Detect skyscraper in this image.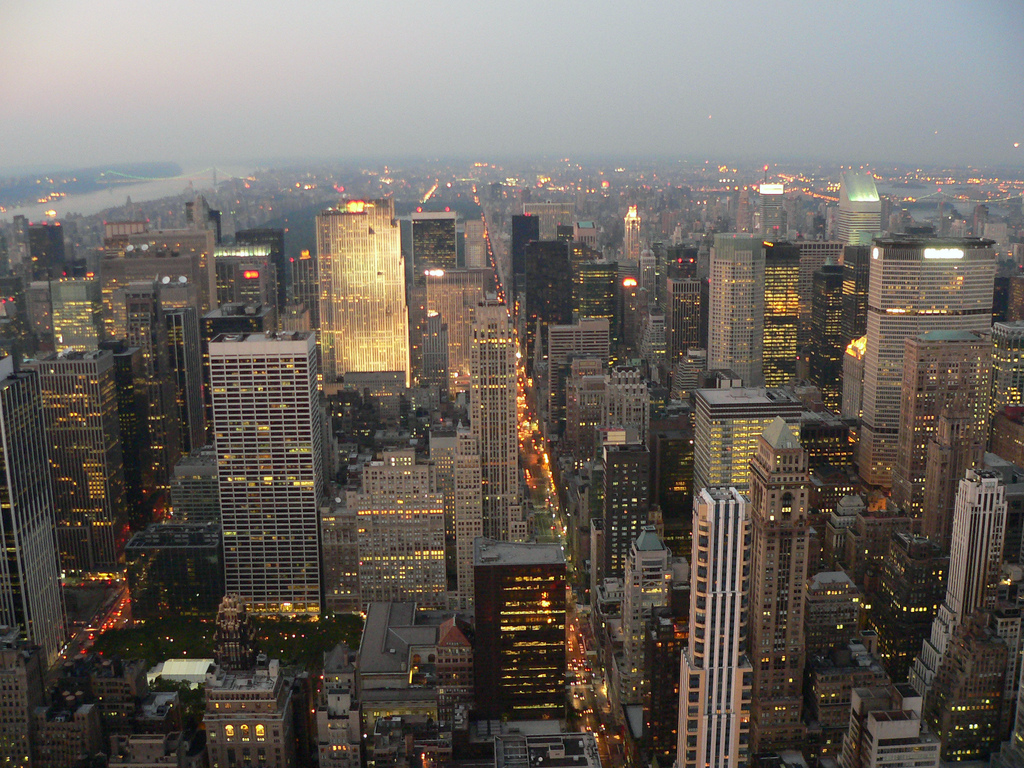
Detection: left=620, top=203, right=644, bottom=264.
